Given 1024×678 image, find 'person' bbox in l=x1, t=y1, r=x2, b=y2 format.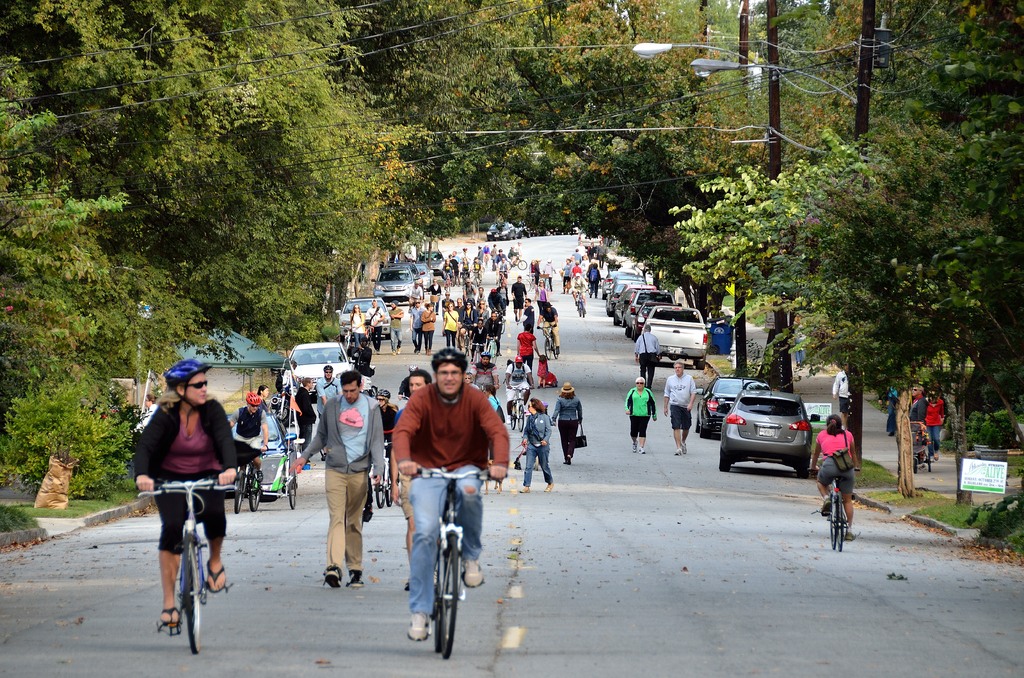
l=573, t=238, r=585, b=256.
